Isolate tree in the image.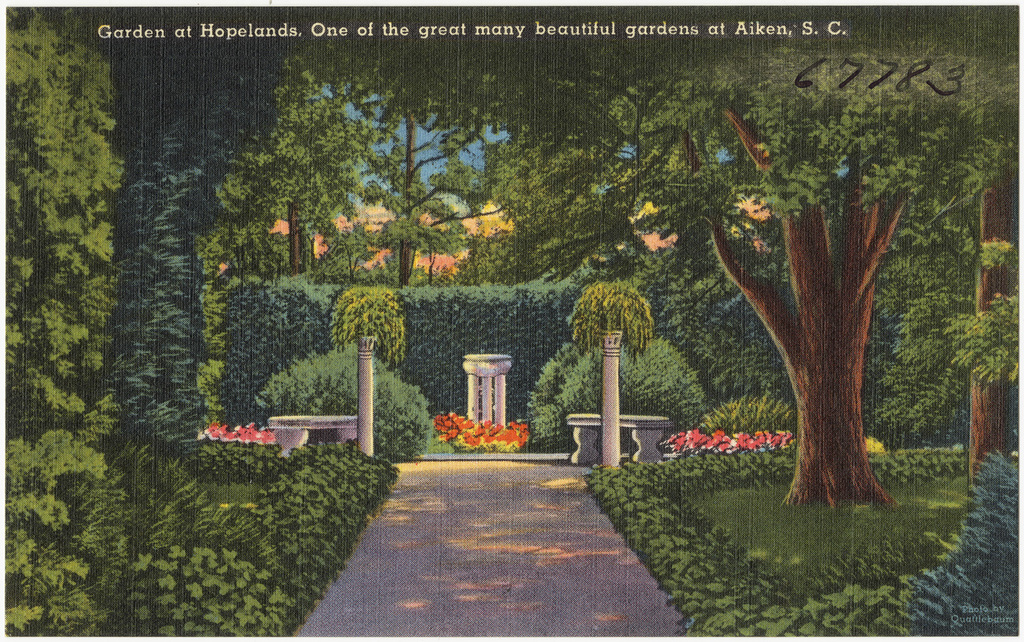
Isolated region: 460, 8, 1023, 522.
